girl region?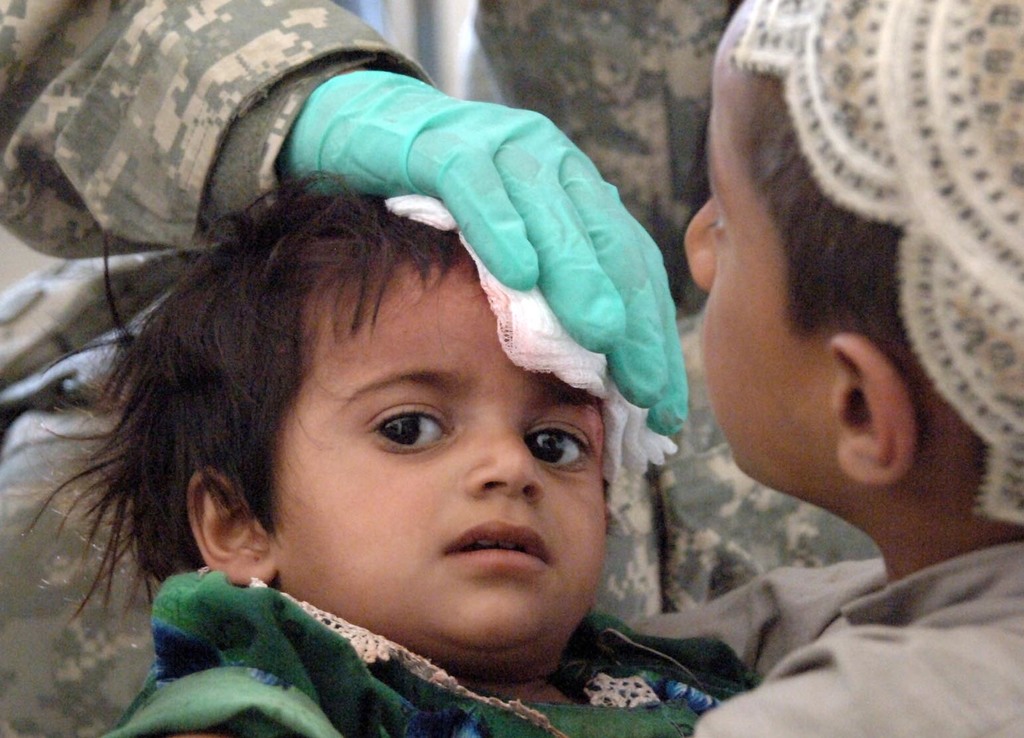
<box>109,159,788,737</box>
